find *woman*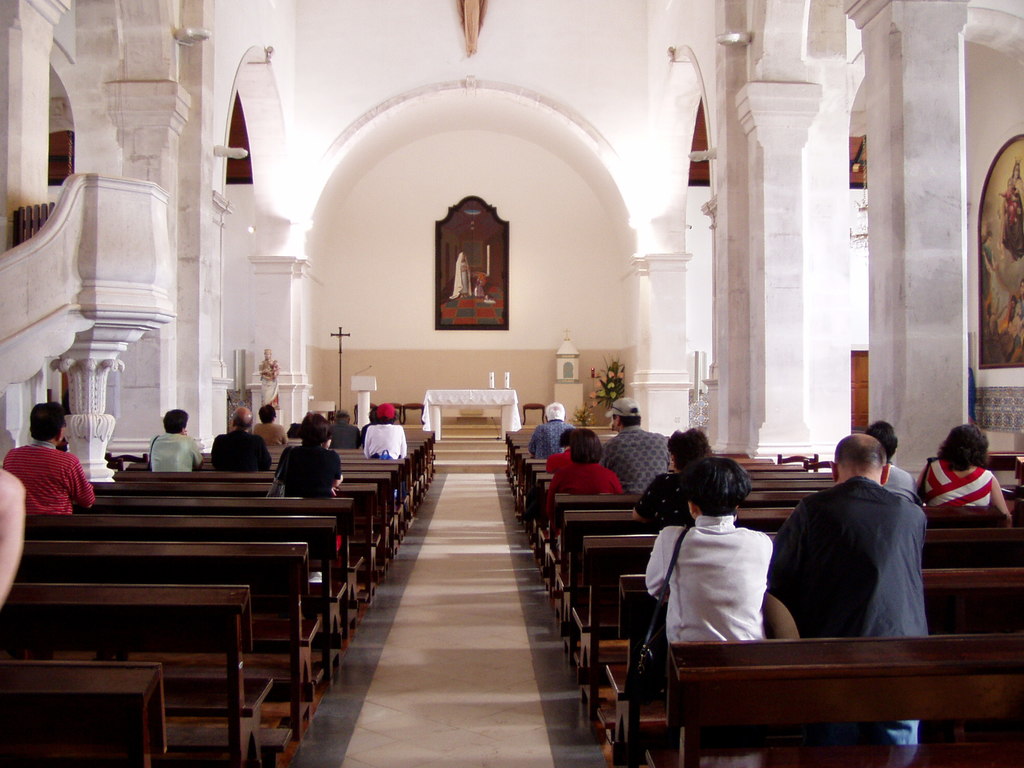
Rect(643, 454, 776, 646)
